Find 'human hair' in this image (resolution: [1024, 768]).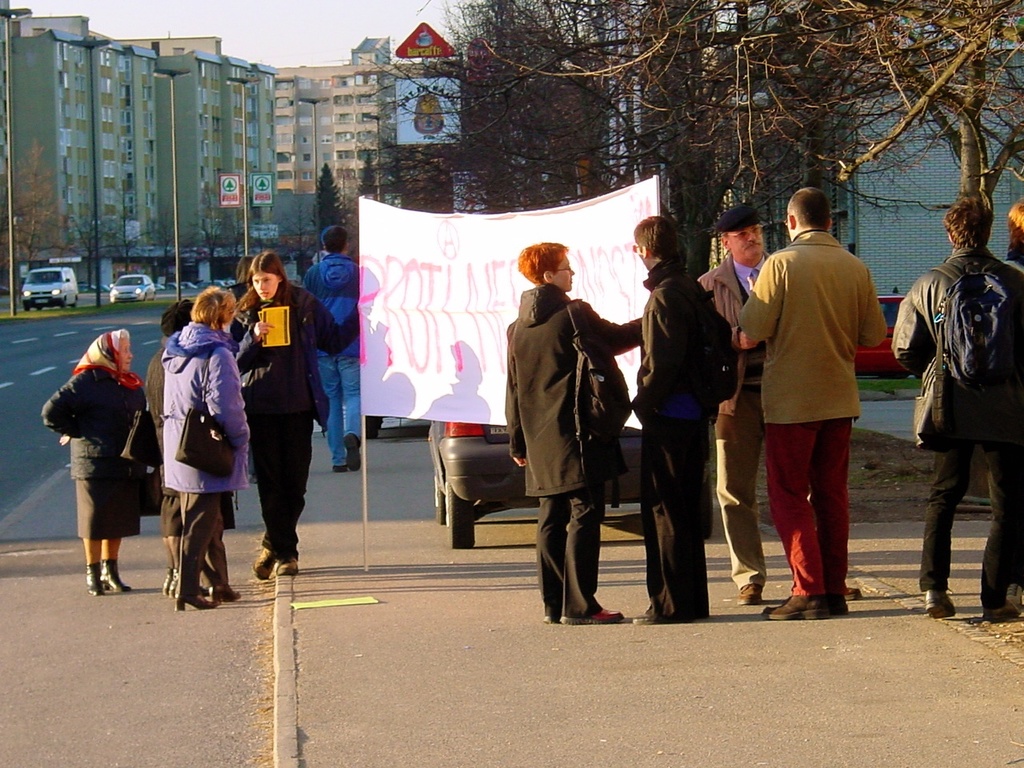
region(226, 250, 294, 331).
